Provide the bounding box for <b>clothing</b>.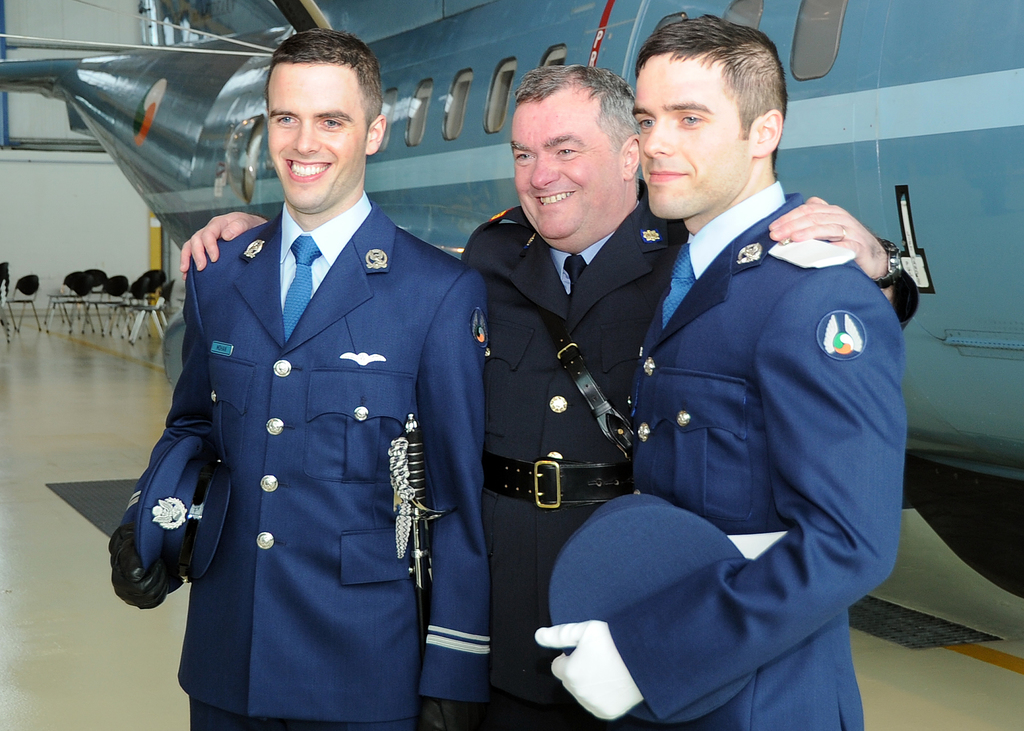
bbox(461, 198, 911, 730).
